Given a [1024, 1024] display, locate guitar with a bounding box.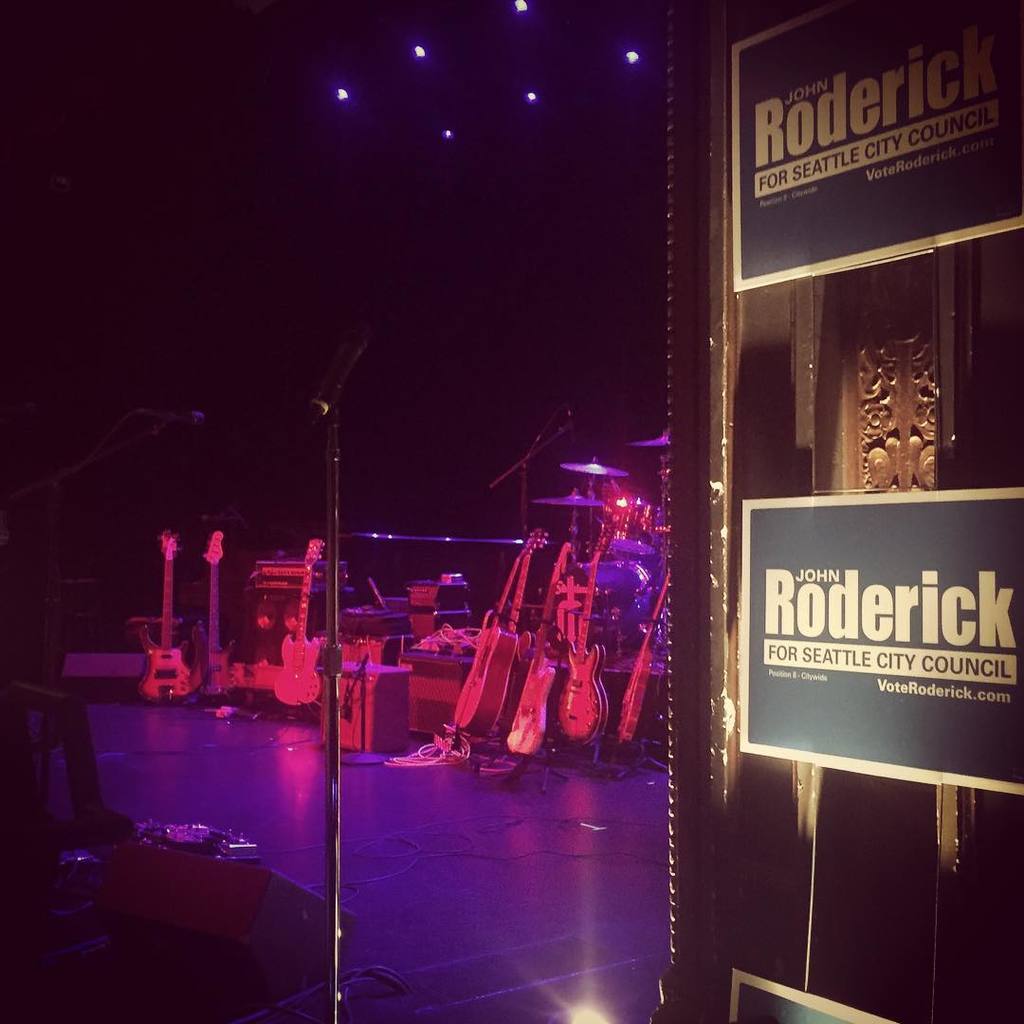
Located: box(450, 532, 544, 740).
